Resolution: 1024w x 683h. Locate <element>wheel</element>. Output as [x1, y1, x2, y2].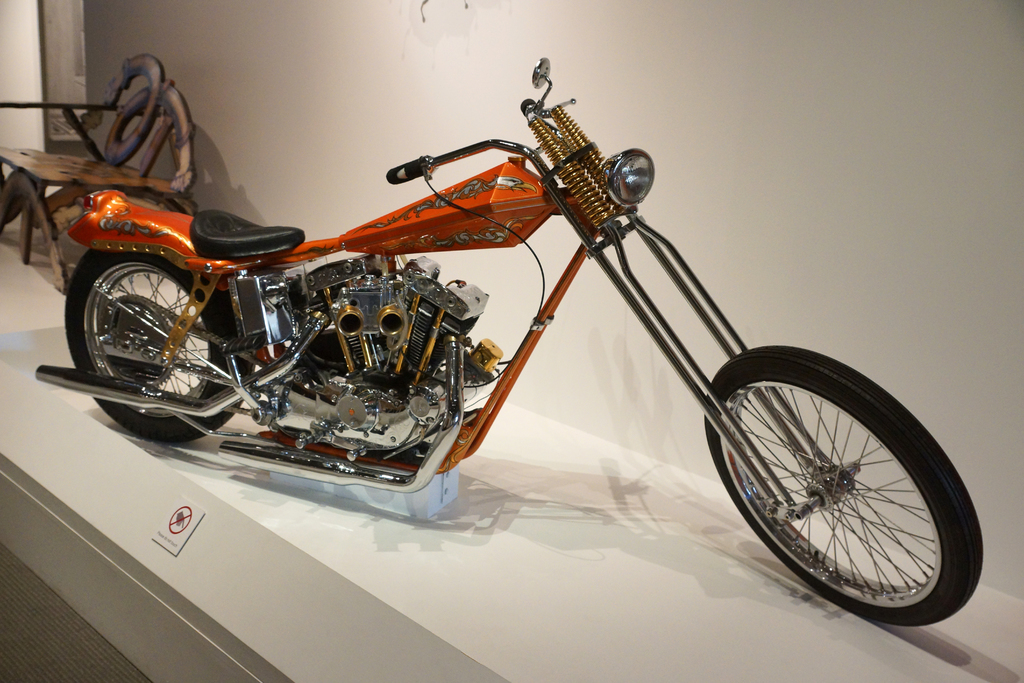
[68, 243, 255, 441].
